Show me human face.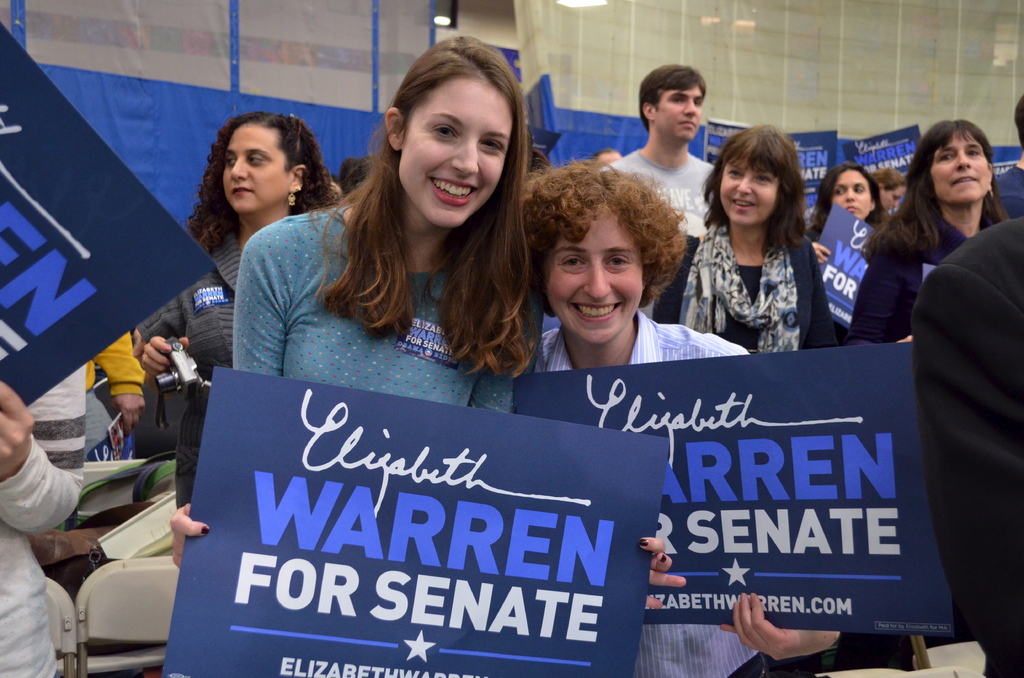
human face is here: crop(657, 83, 698, 141).
